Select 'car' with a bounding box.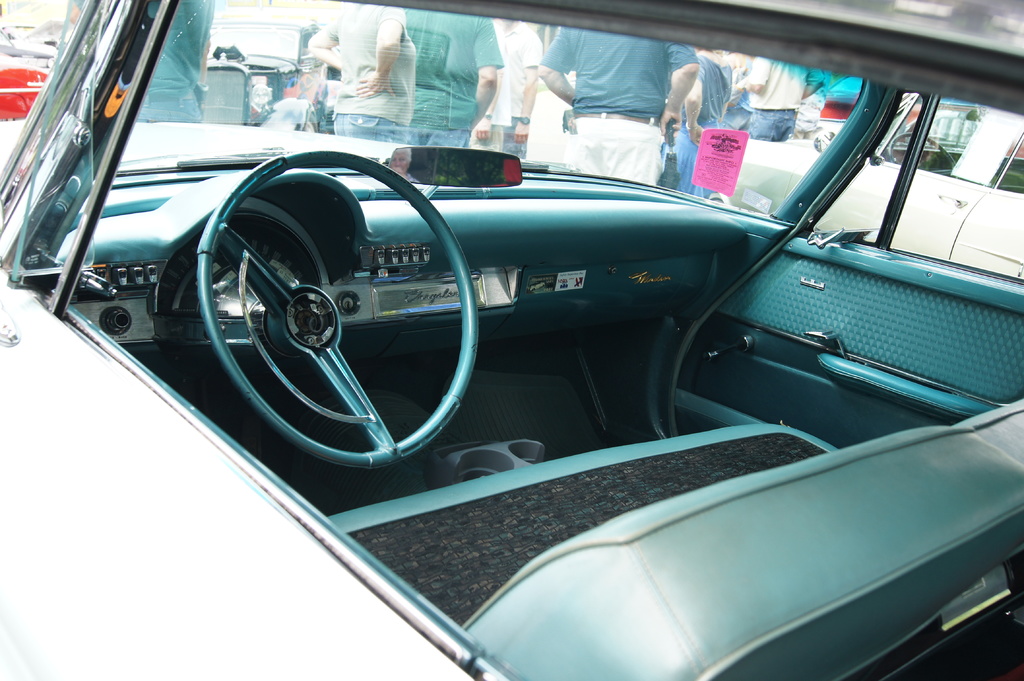
bbox=(0, 0, 1023, 680).
